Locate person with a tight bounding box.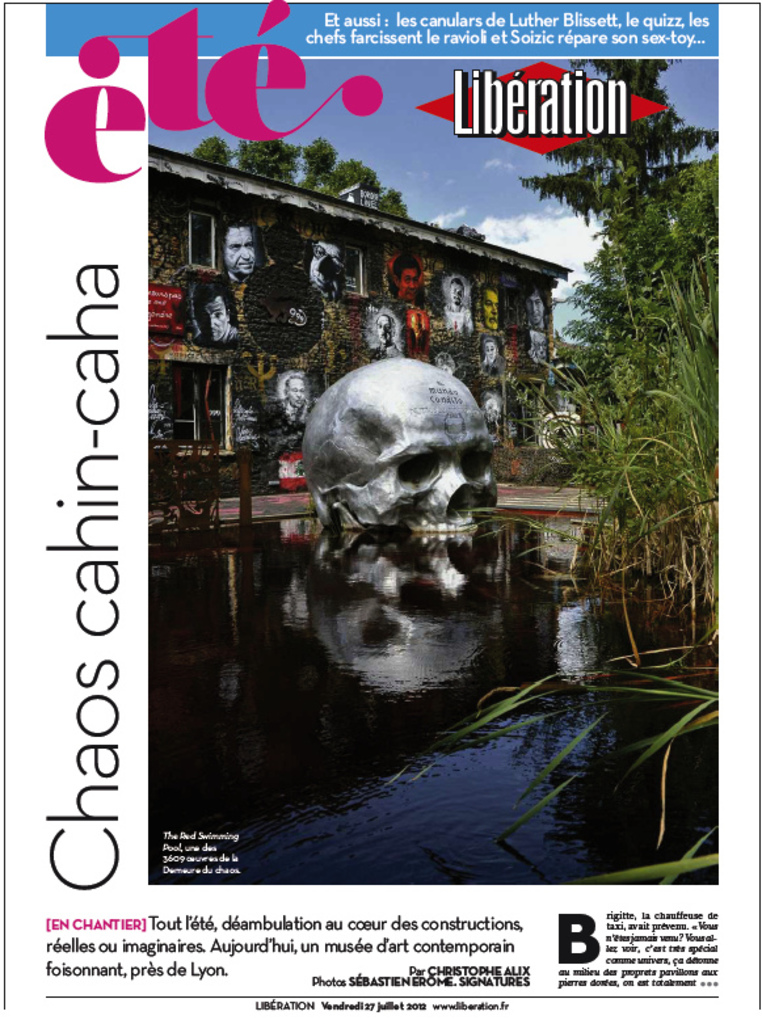
box(473, 282, 498, 325).
